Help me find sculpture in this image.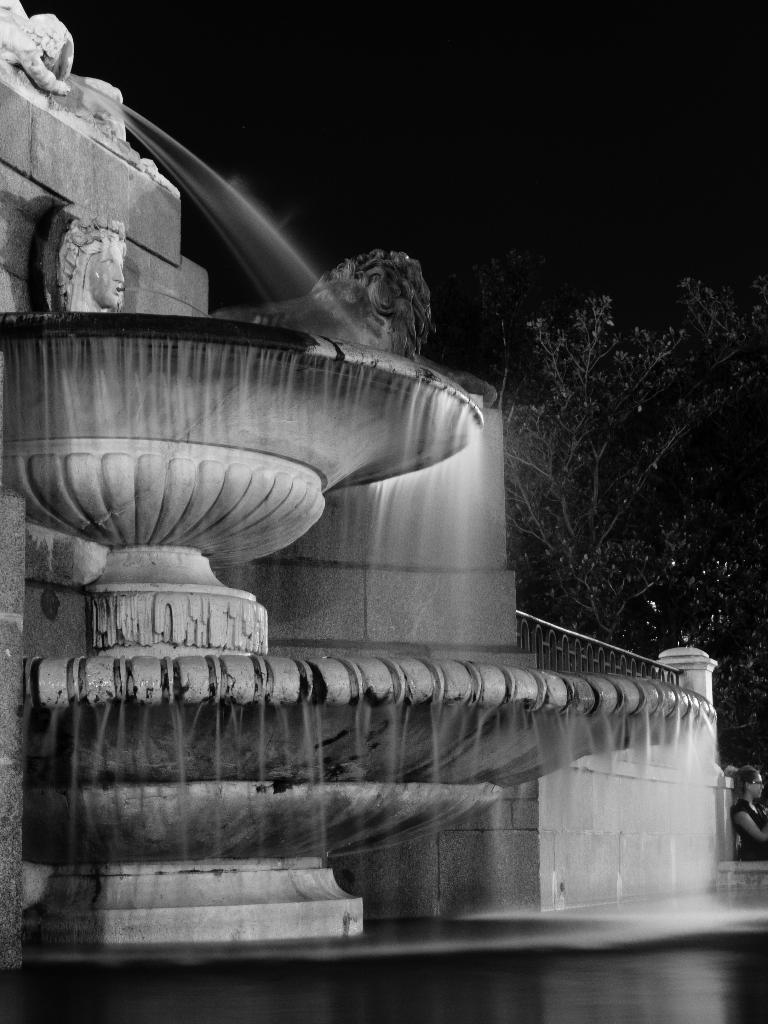
Found it: box(0, 0, 87, 95).
